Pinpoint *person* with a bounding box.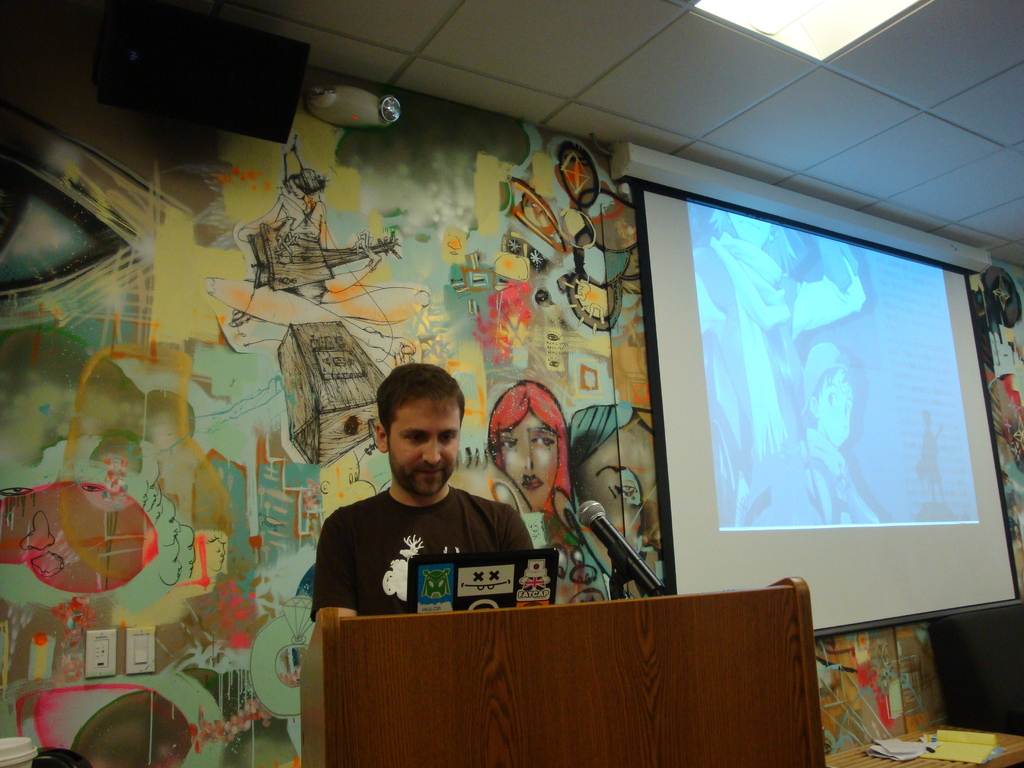
<bbox>739, 342, 880, 525</bbox>.
